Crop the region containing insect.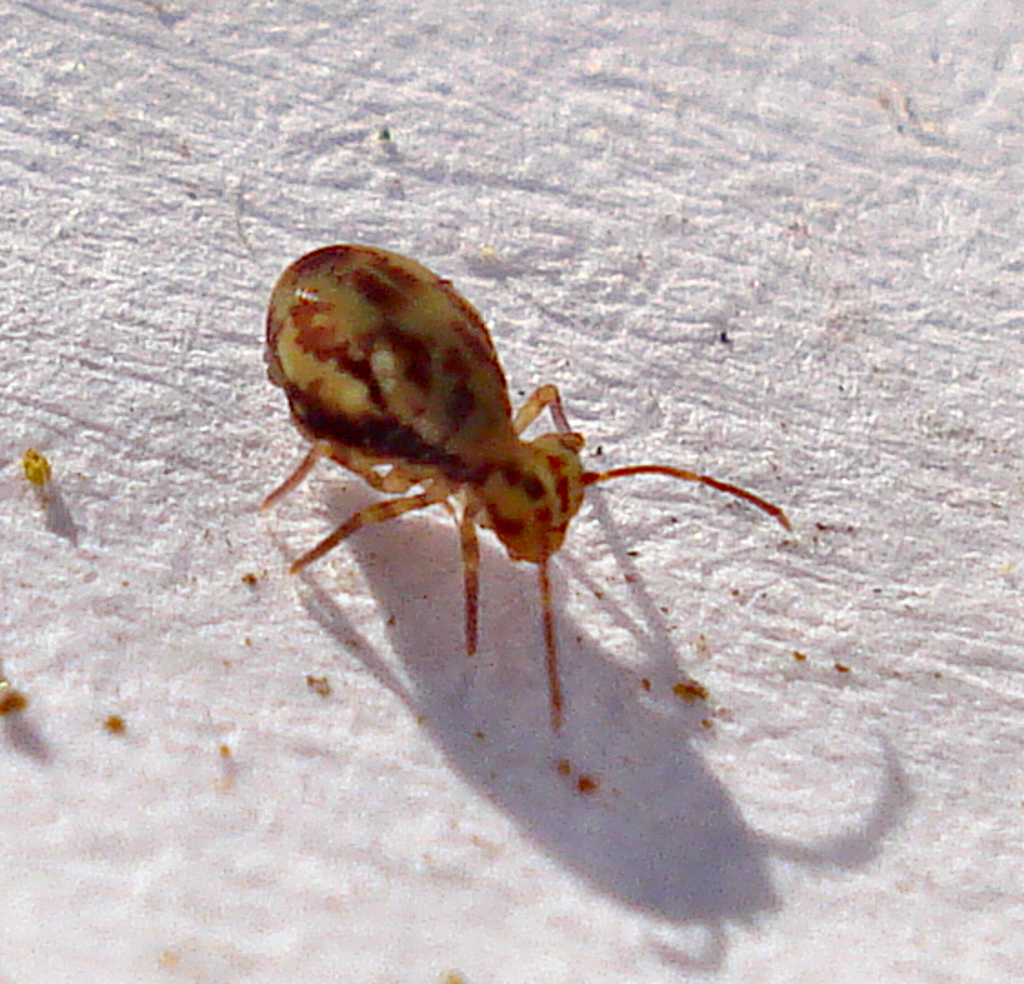
Crop region: bbox(258, 244, 797, 733).
